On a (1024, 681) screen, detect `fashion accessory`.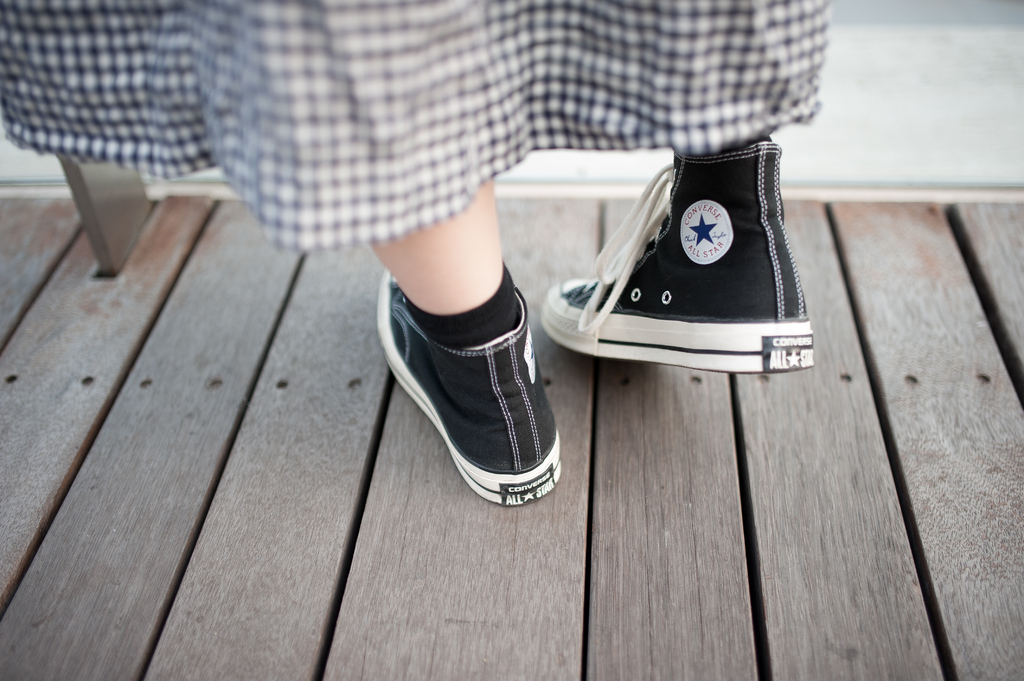
{"left": 538, "top": 142, "right": 814, "bottom": 376}.
